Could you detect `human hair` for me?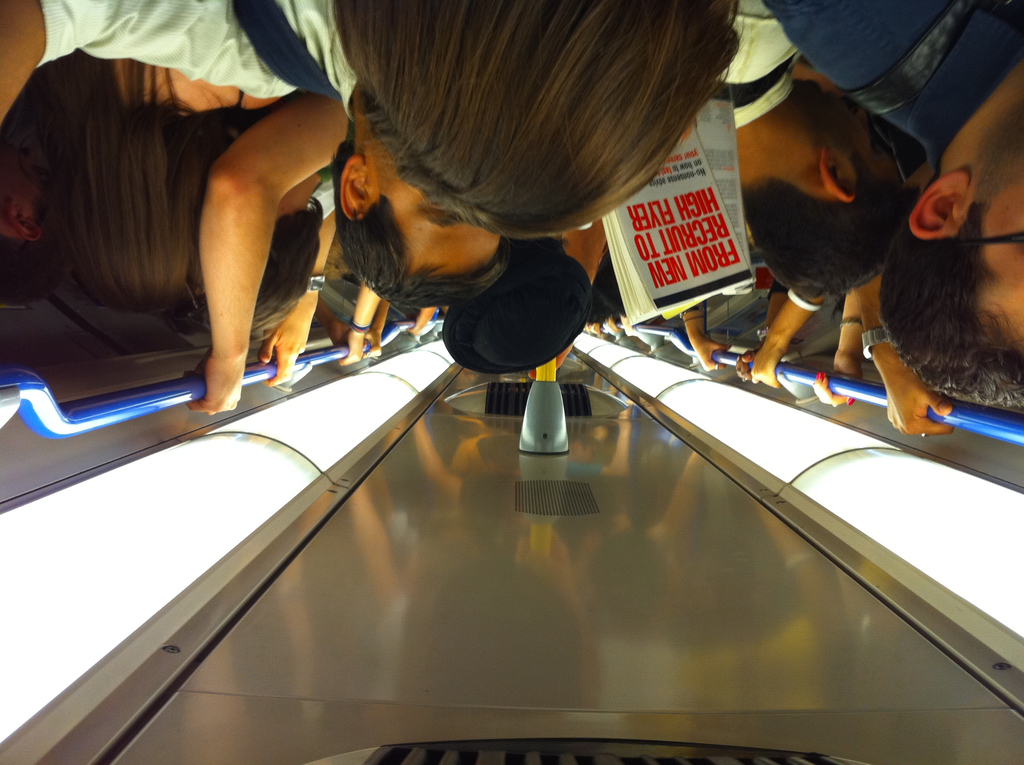
Detection result: (197, 197, 326, 343).
